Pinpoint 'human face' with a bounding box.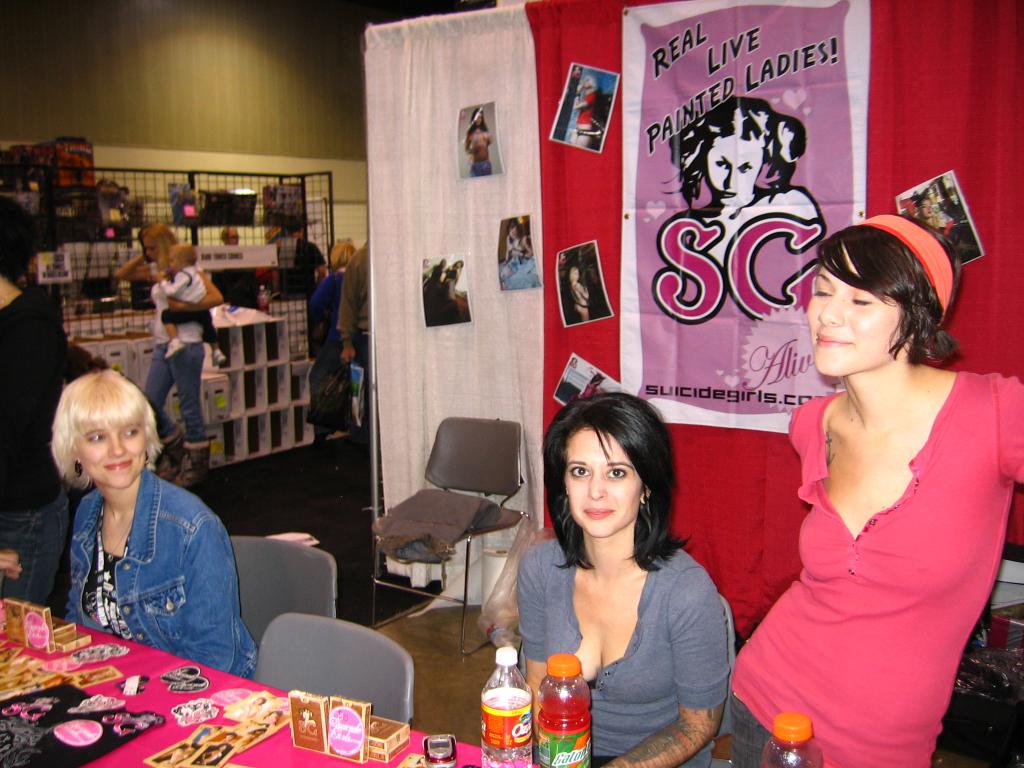
x1=805, y1=259, x2=914, y2=380.
